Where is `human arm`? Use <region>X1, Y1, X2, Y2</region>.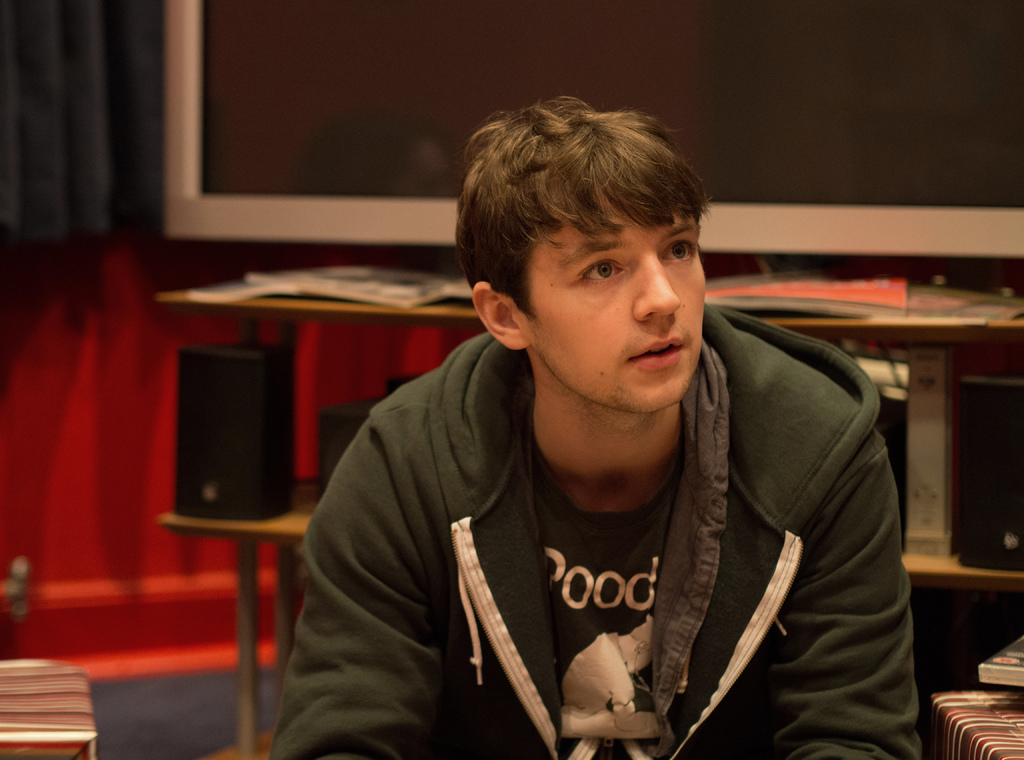
<region>273, 352, 514, 757</region>.
